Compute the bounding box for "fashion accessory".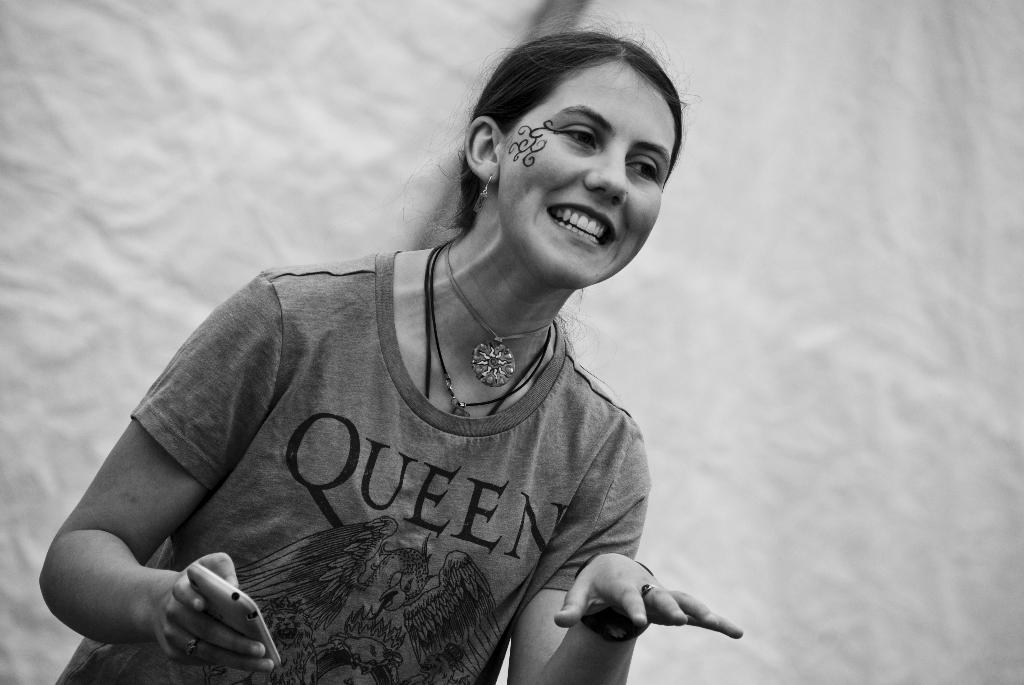
box=[178, 633, 199, 663].
